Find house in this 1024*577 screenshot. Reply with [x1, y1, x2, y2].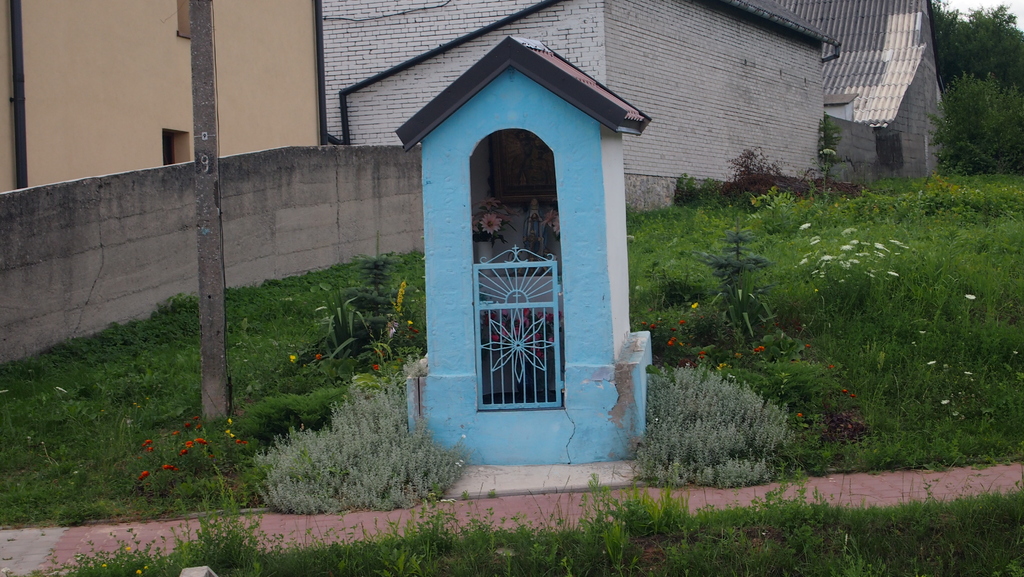
[760, 0, 949, 175].
